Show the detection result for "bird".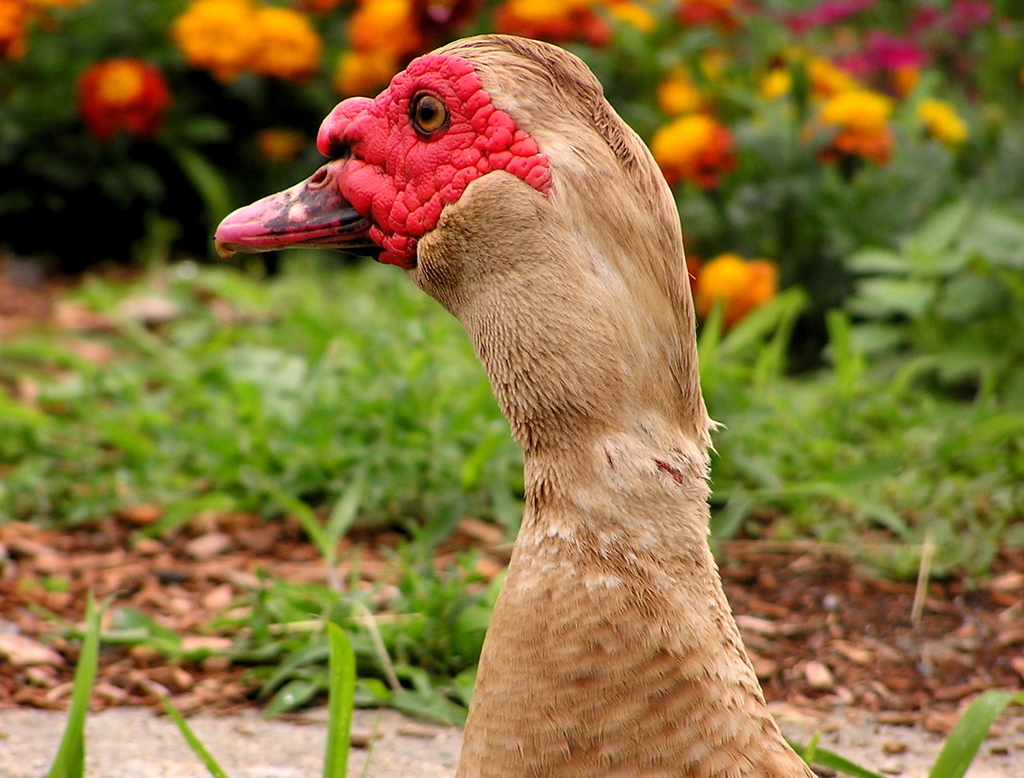
209:51:800:752.
